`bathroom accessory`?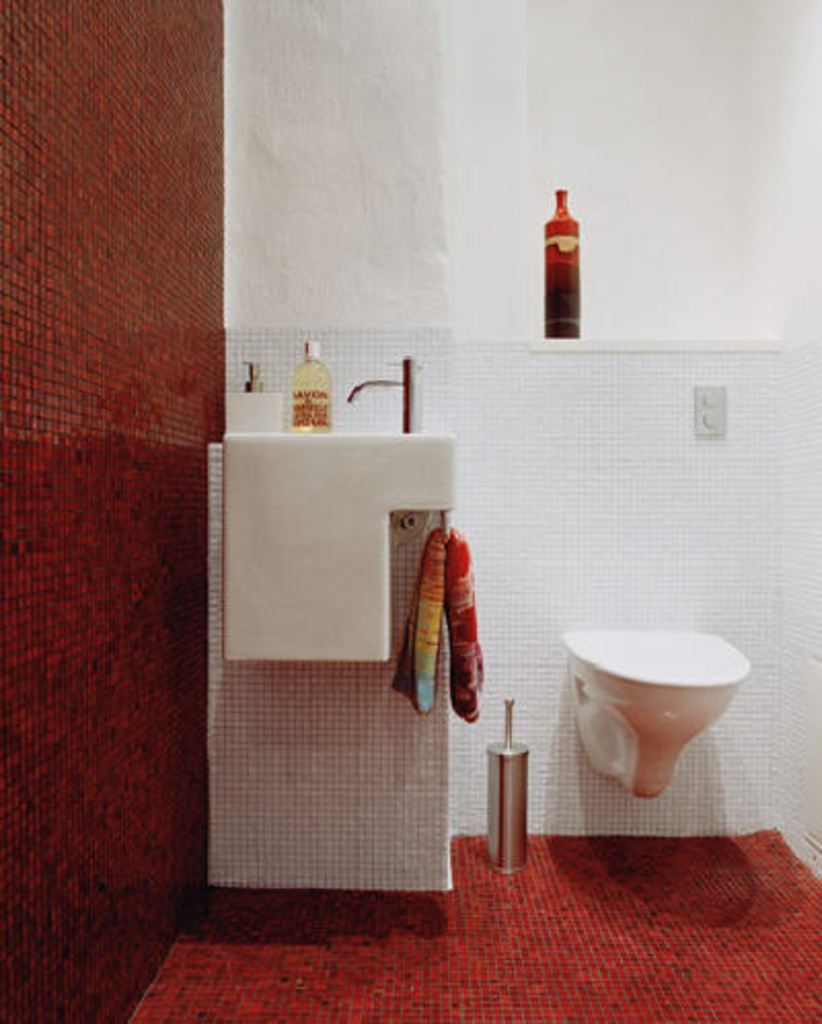
423/504/469/551
